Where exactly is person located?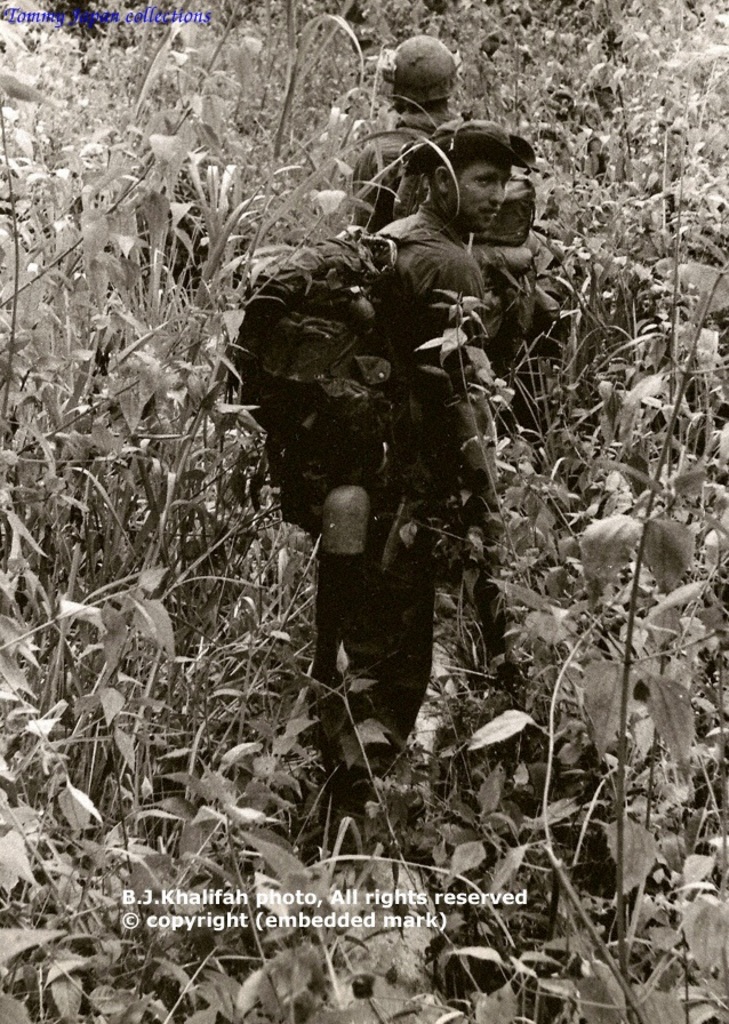
Its bounding box is (355, 31, 530, 432).
